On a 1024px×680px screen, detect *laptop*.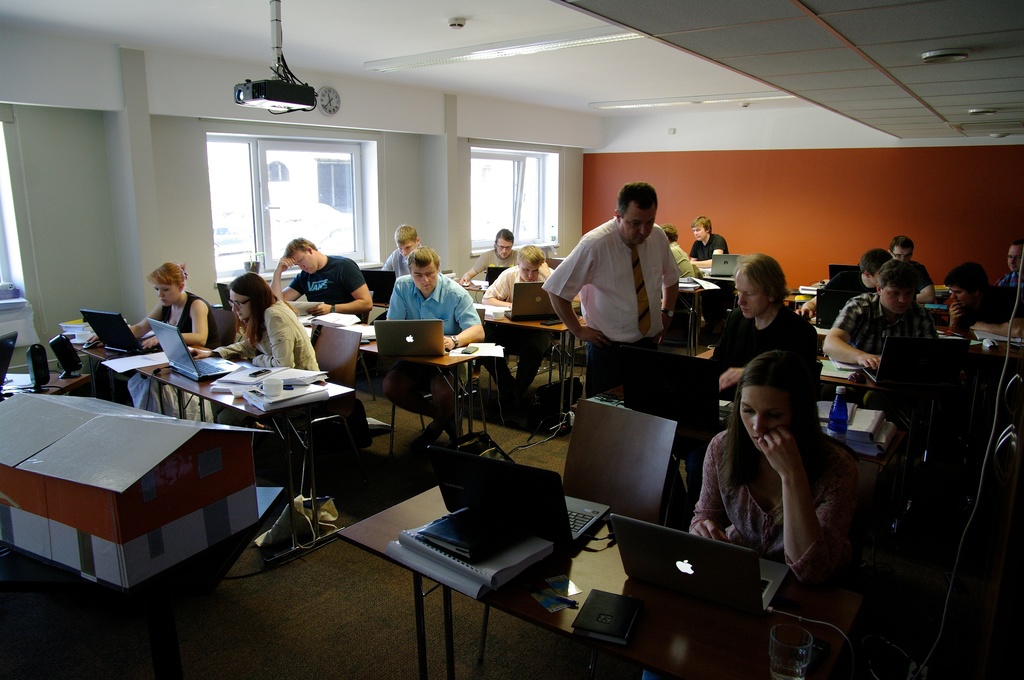
[814,289,862,329].
